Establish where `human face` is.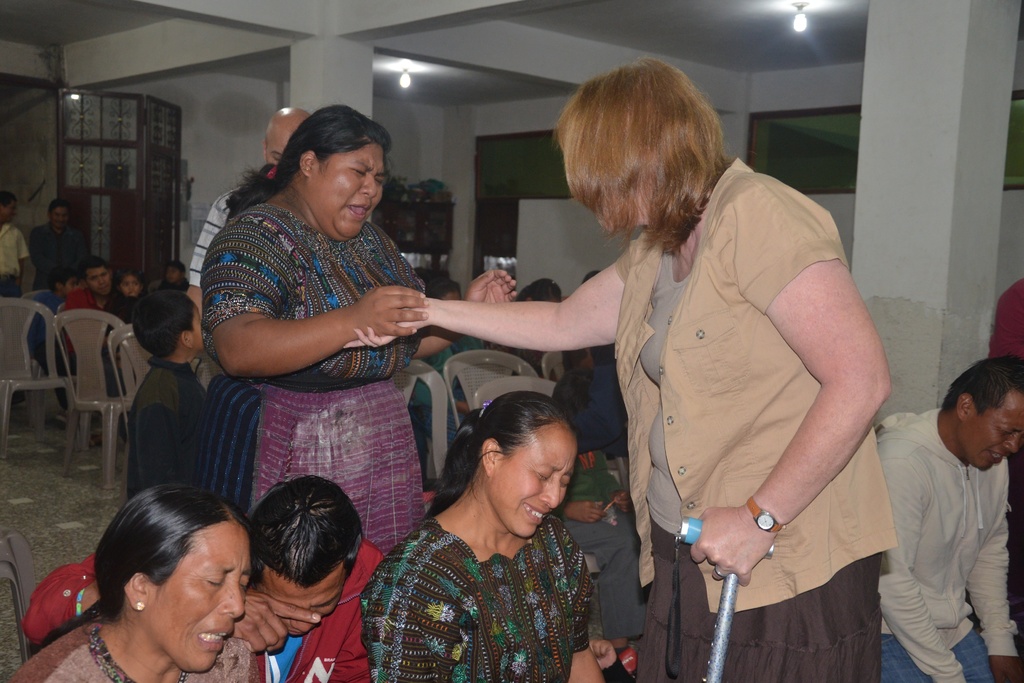
Established at Rect(264, 128, 294, 165).
